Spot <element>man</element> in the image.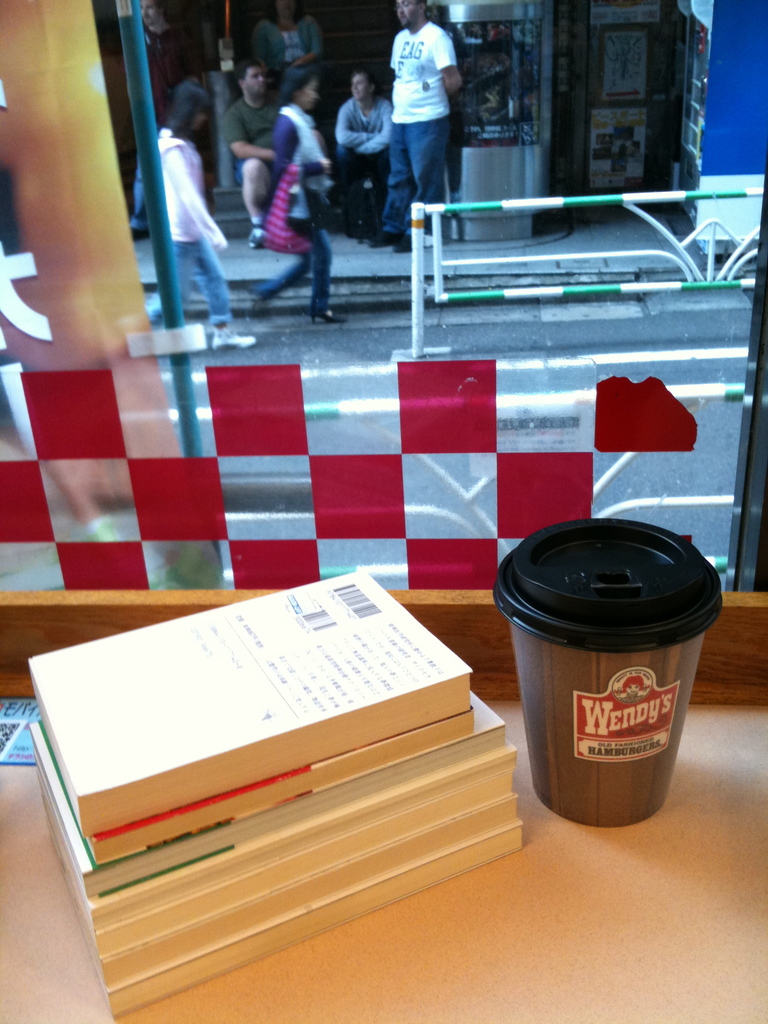
<element>man</element> found at region(383, 0, 468, 263).
